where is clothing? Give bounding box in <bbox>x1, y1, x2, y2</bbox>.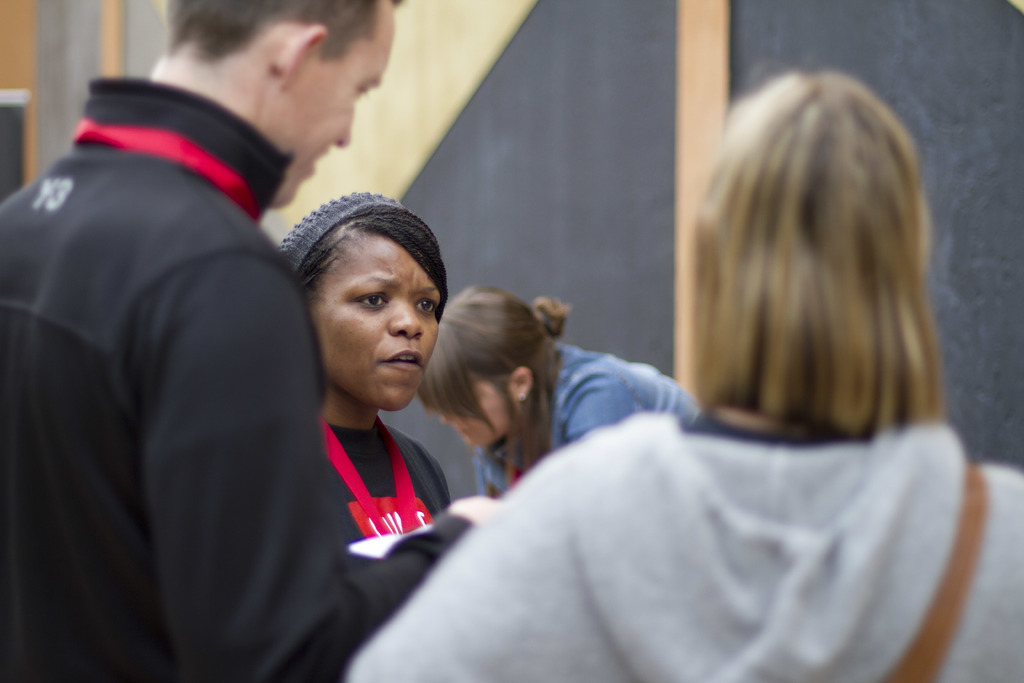
<bbox>318, 420, 1023, 682</bbox>.
